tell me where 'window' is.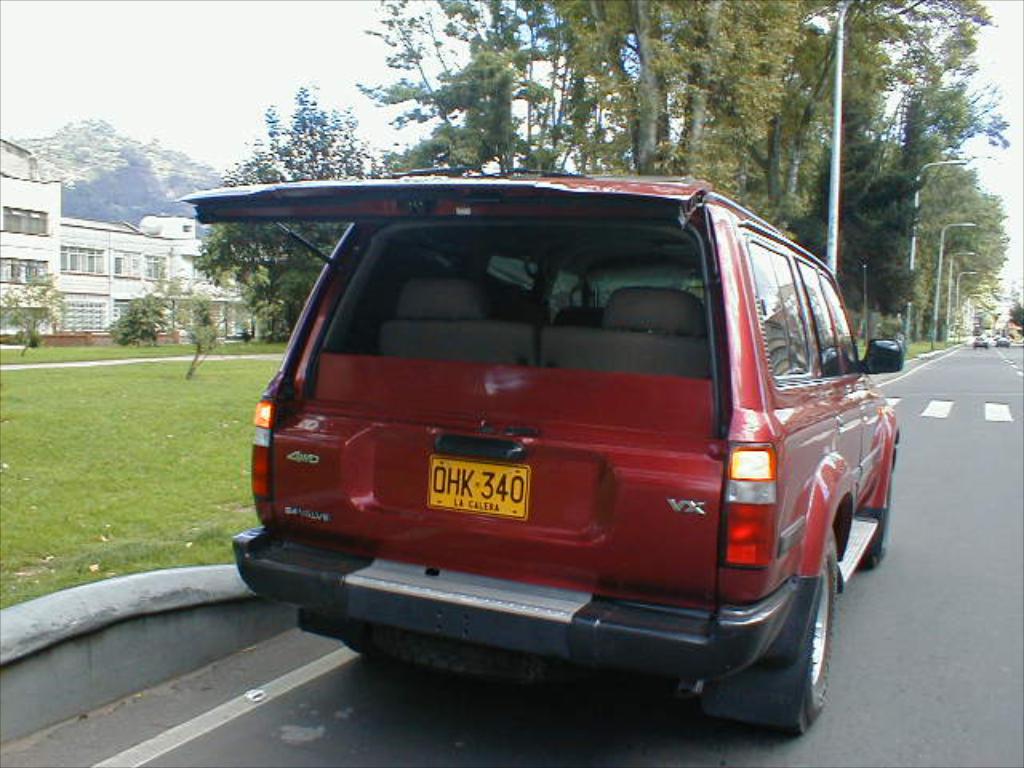
'window' is at (59, 245, 109, 275).
